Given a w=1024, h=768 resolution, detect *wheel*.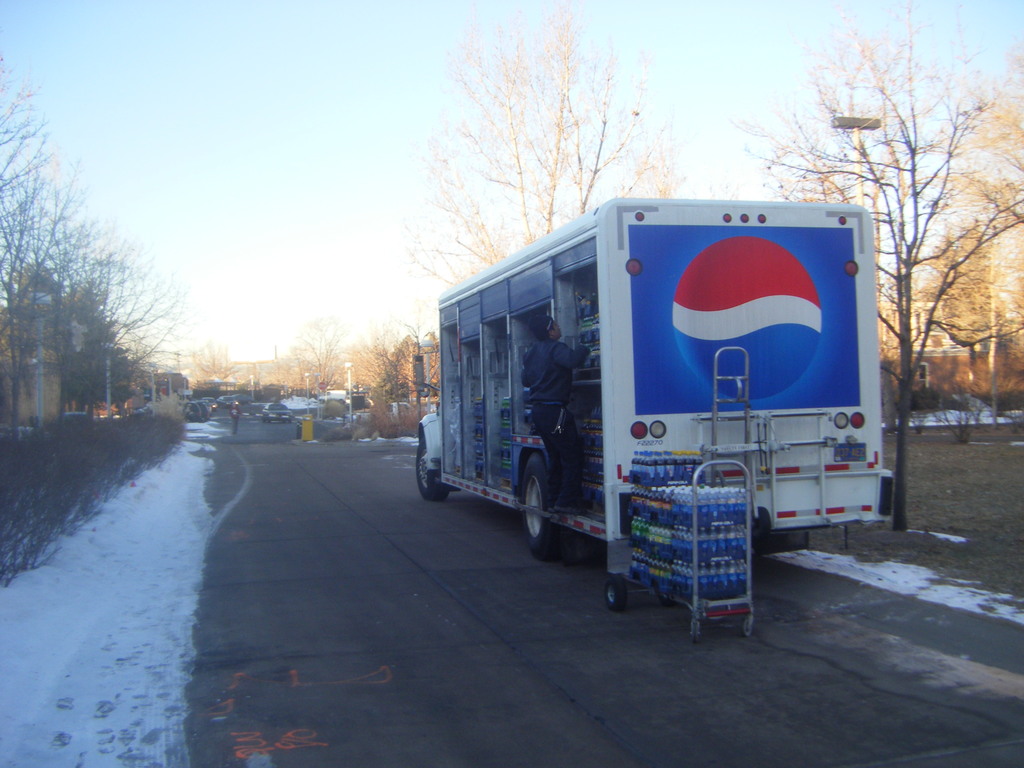
Rect(607, 575, 627, 610).
